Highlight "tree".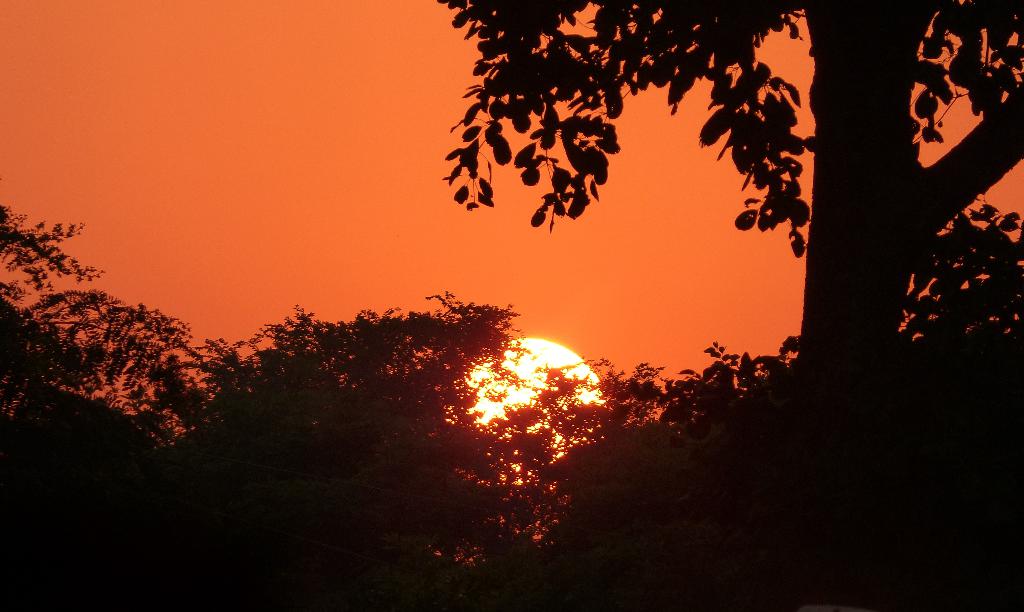
Highlighted region: <bbox>435, 1, 1023, 387</bbox>.
